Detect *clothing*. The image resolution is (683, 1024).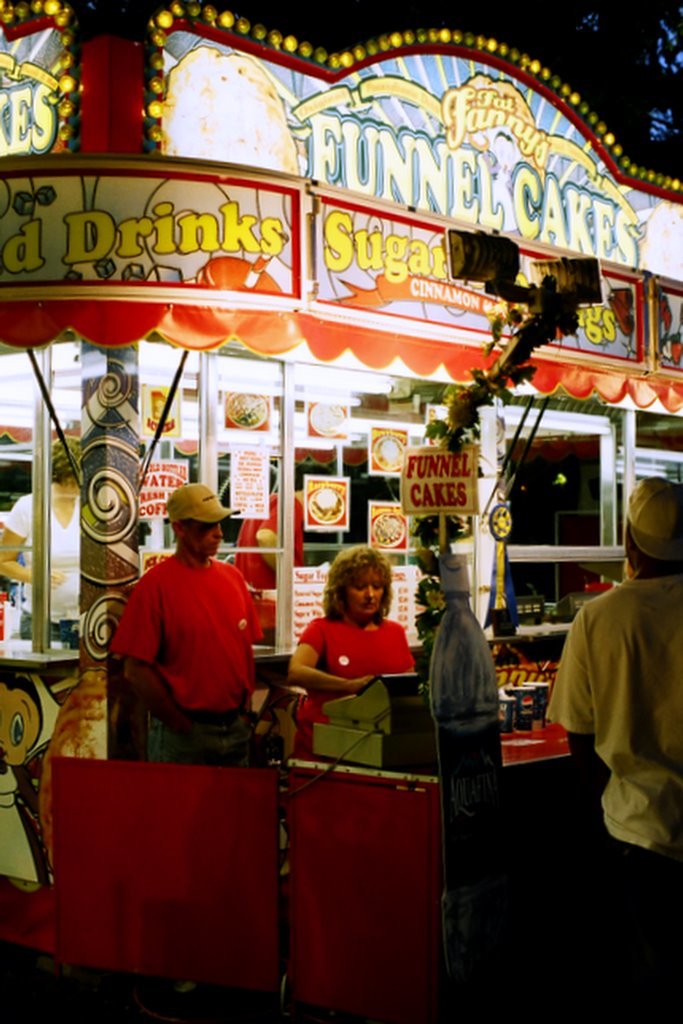
rect(295, 611, 422, 753).
